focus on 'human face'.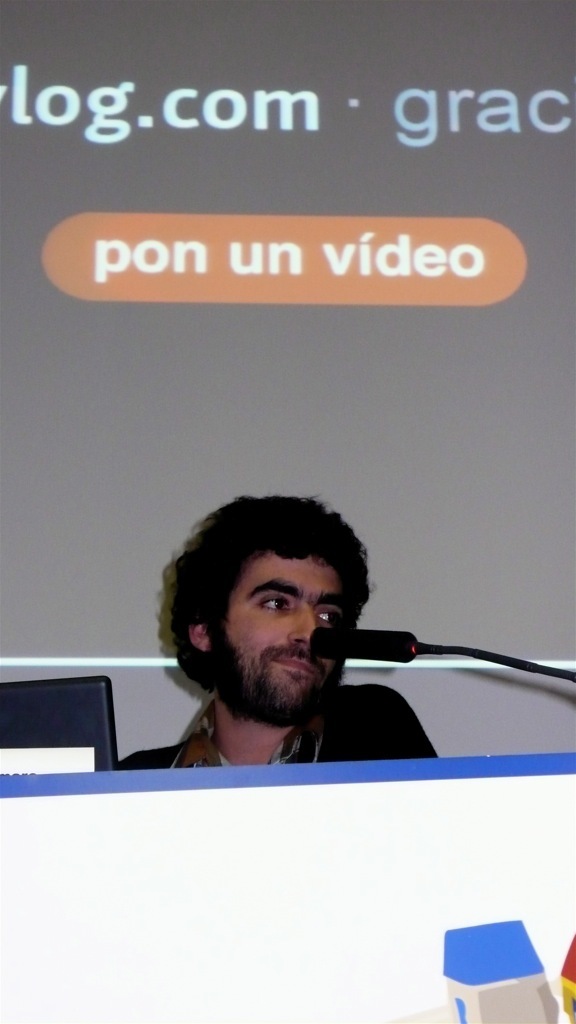
Focused at x1=209, y1=551, x2=362, y2=723.
